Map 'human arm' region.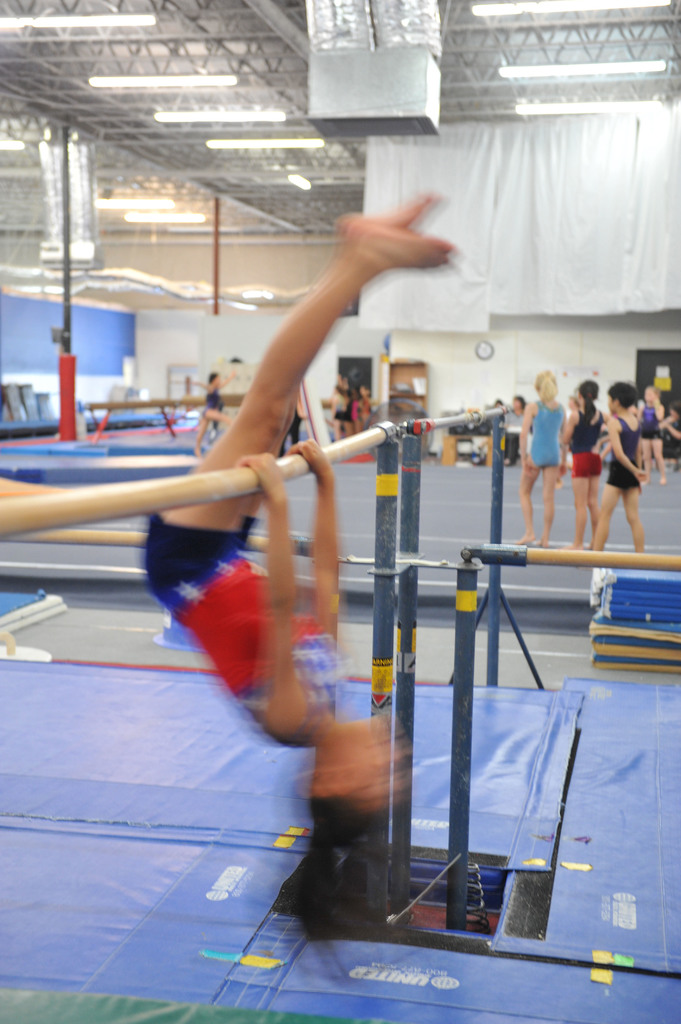
Mapped to (250, 450, 305, 742).
